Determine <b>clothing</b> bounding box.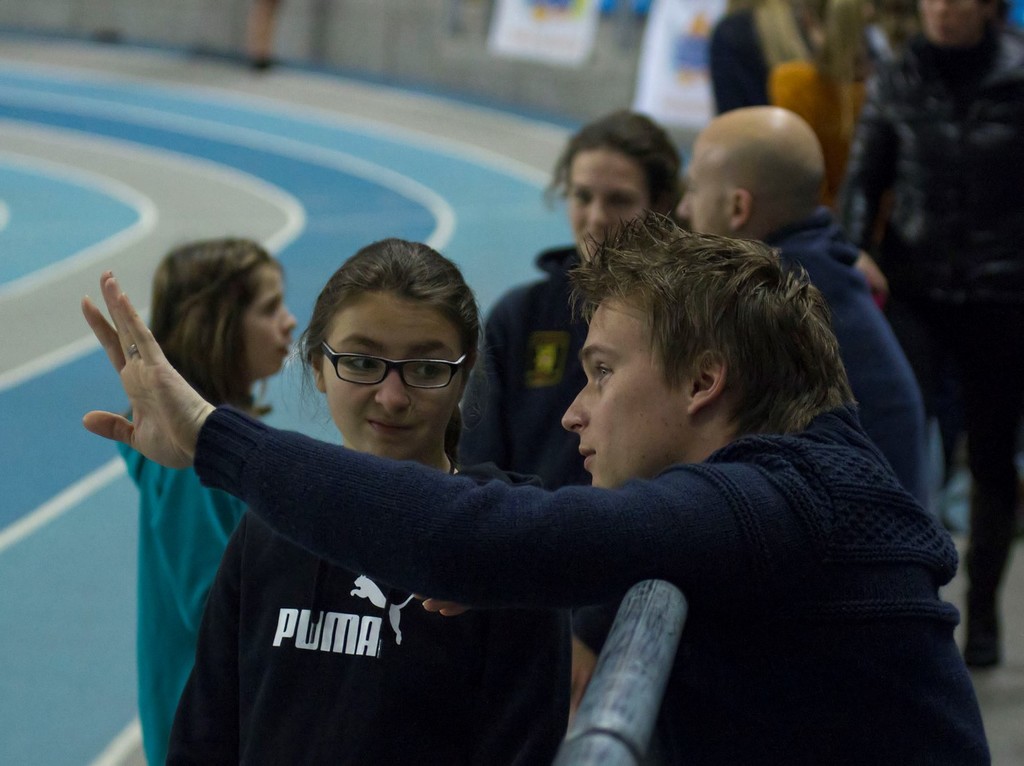
Determined: [199, 413, 994, 765].
